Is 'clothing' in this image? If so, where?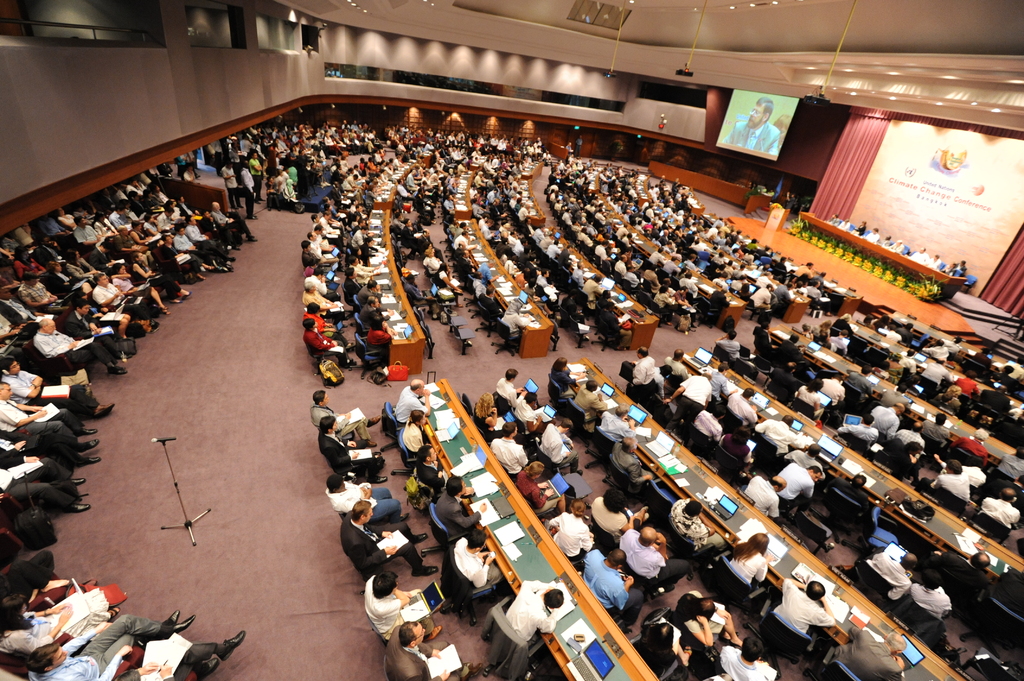
Yes, at box(499, 374, 522, 413).
